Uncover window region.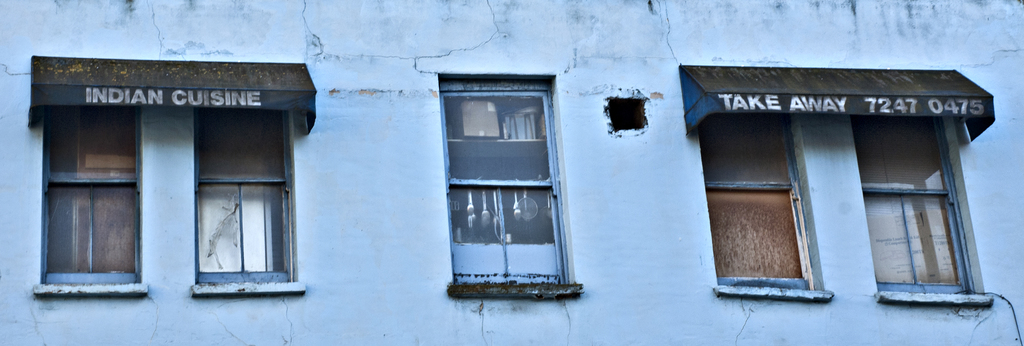
Uncovered: 710, 117, 800, 287.
